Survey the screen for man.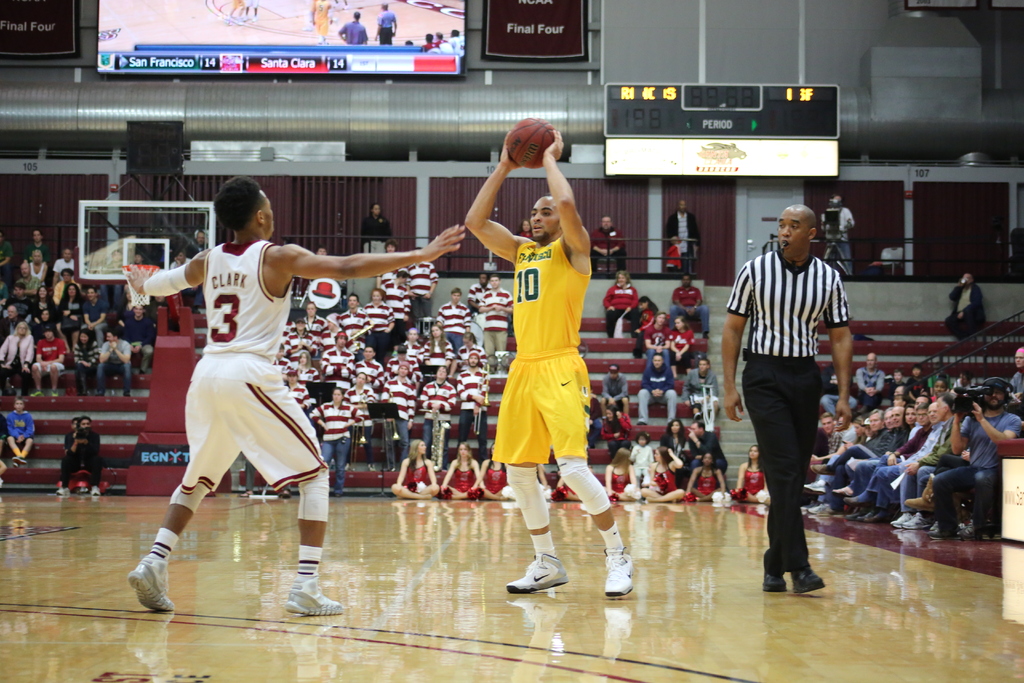
Survey found: 186,231,209,263.
